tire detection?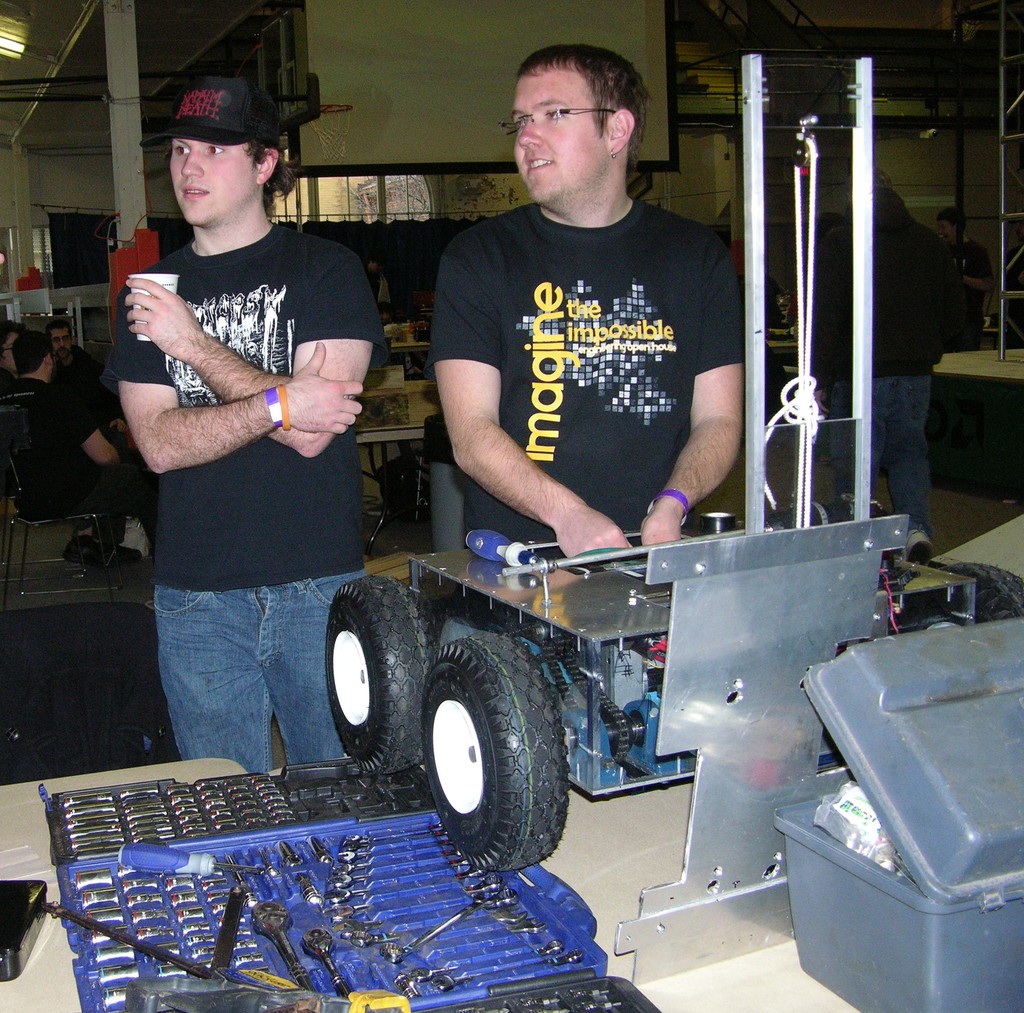
x1=323, y1=574, x2=433, y2=774
